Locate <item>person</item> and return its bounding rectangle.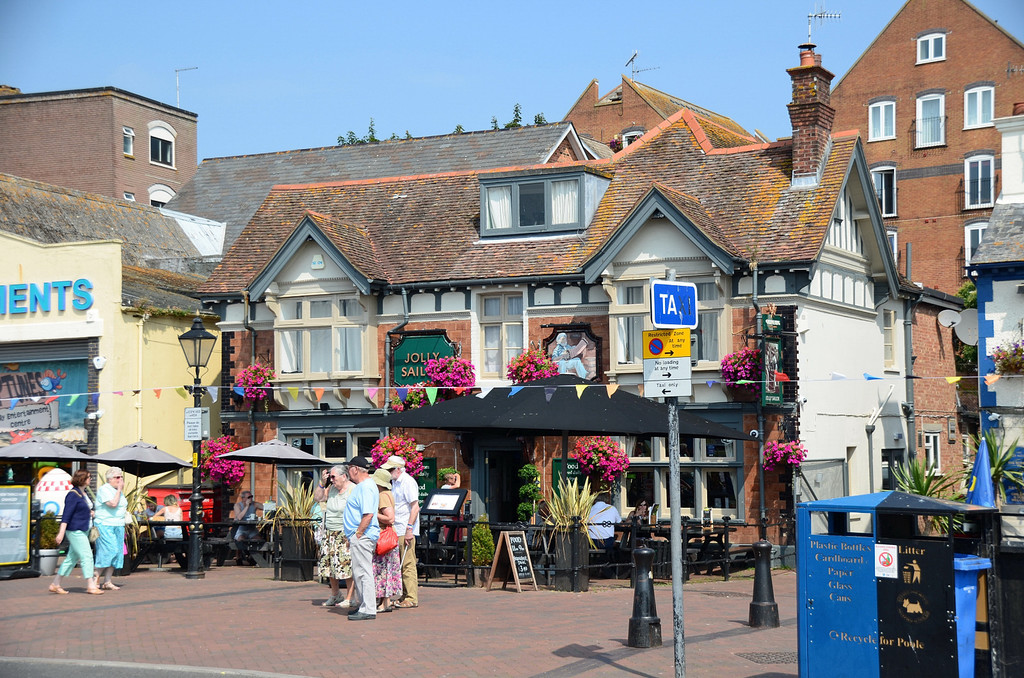
[88,465,129,588].
